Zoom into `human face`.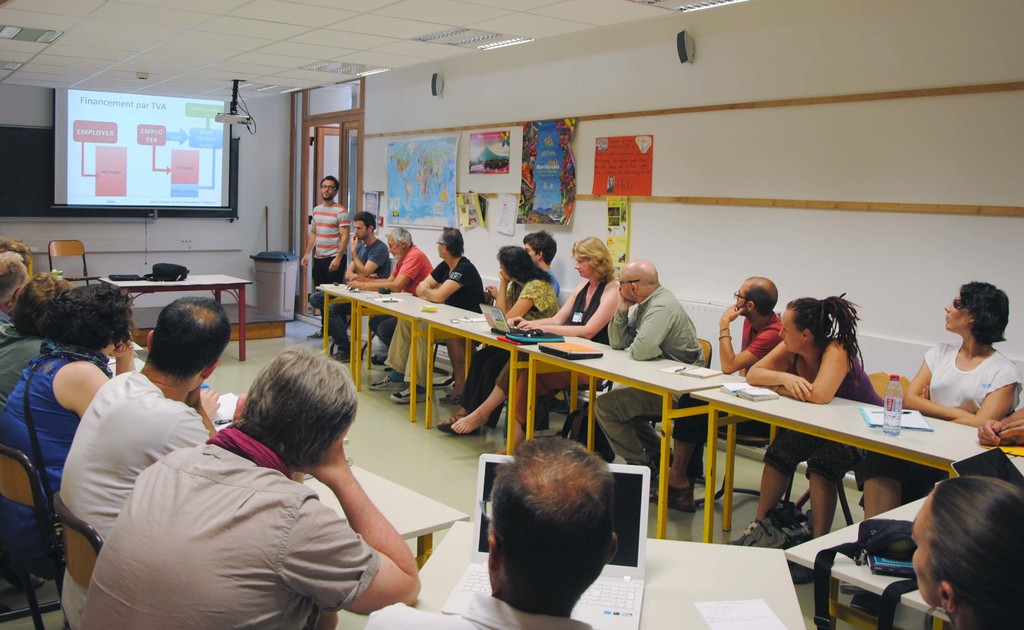
Zoom target: detection(909, 493, 938, 603).
